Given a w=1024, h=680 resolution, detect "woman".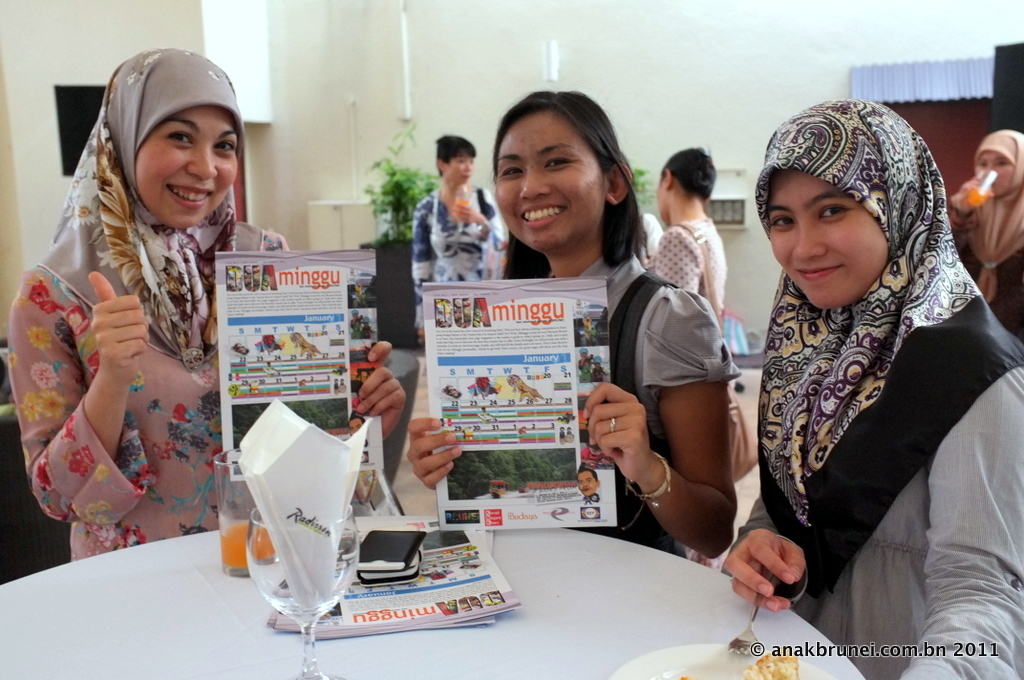
Rect(412, 130, 513, 348).
